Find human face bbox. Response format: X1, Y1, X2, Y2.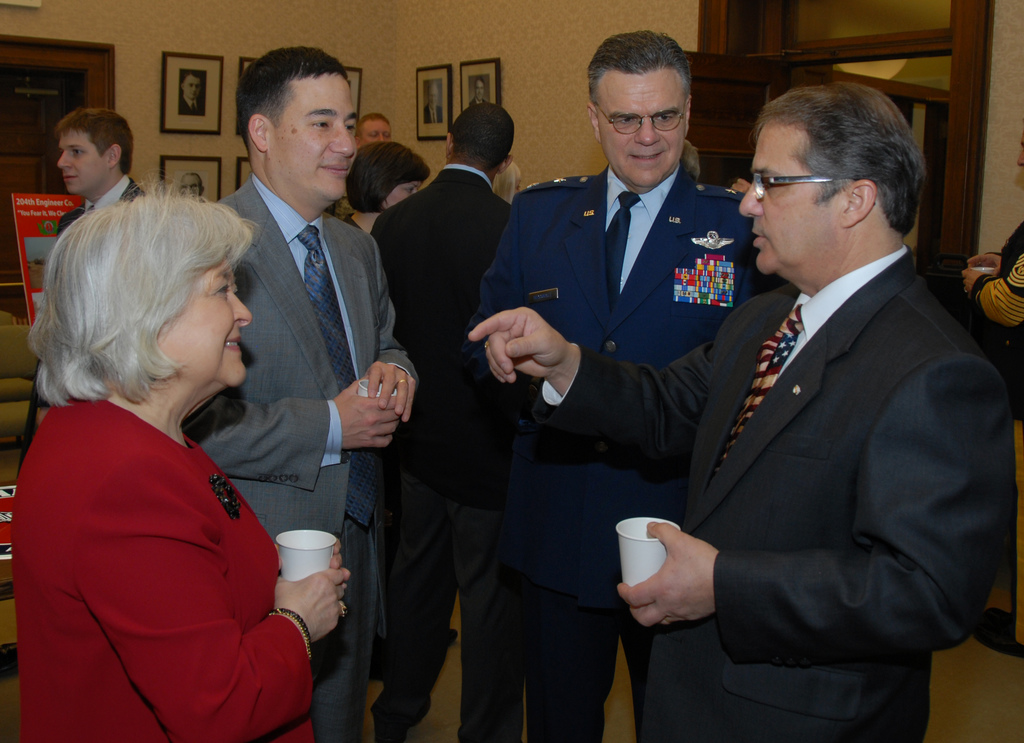
734, 118, 840, 277.
